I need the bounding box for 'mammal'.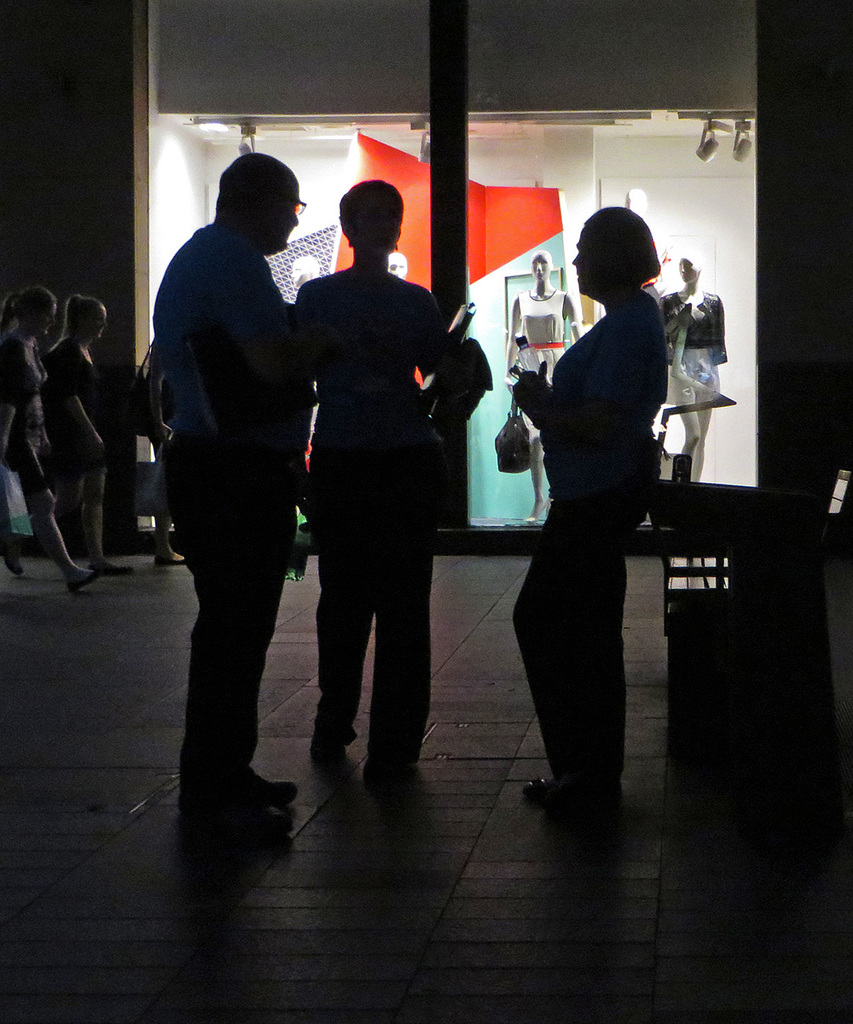
Here it is: box=[659, 250, 728, 480].
